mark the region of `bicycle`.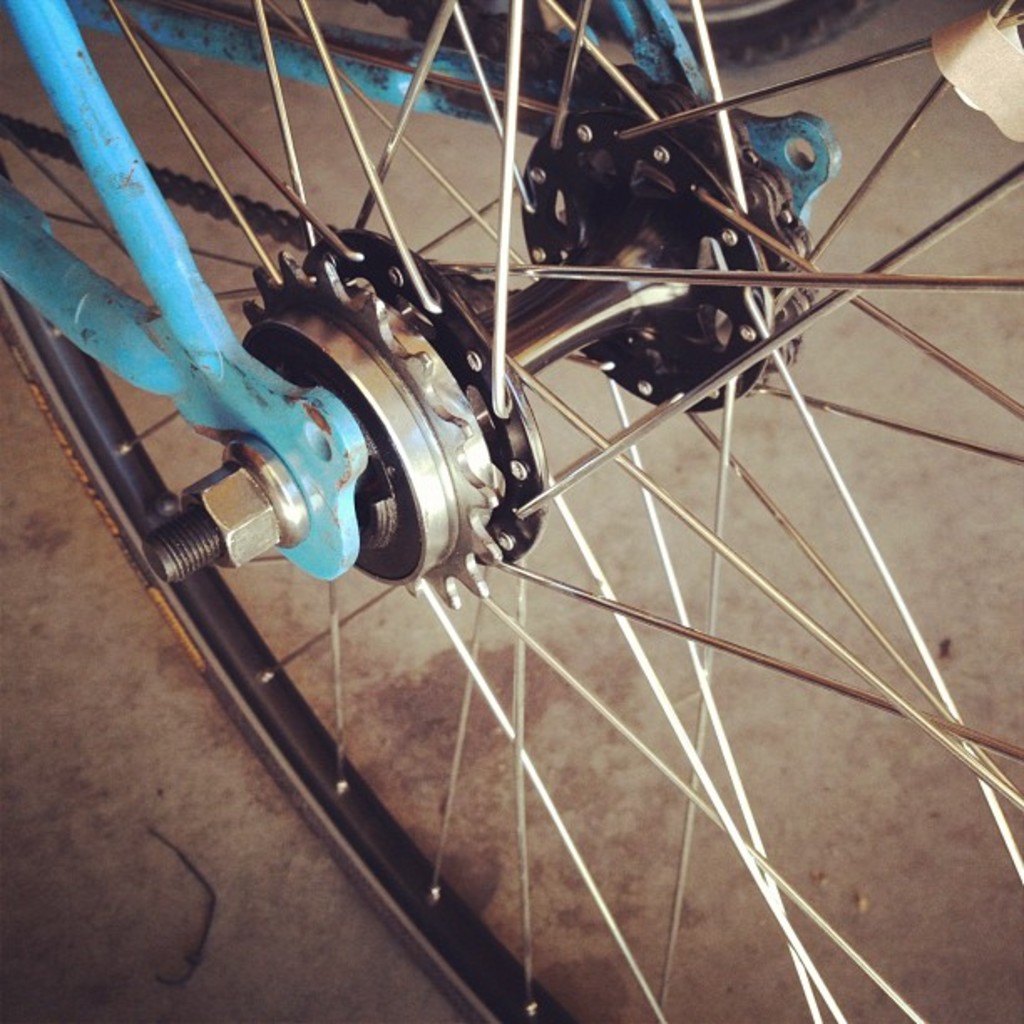
Region: (x1=0, y1=2, x2=1023, y2=1023).
